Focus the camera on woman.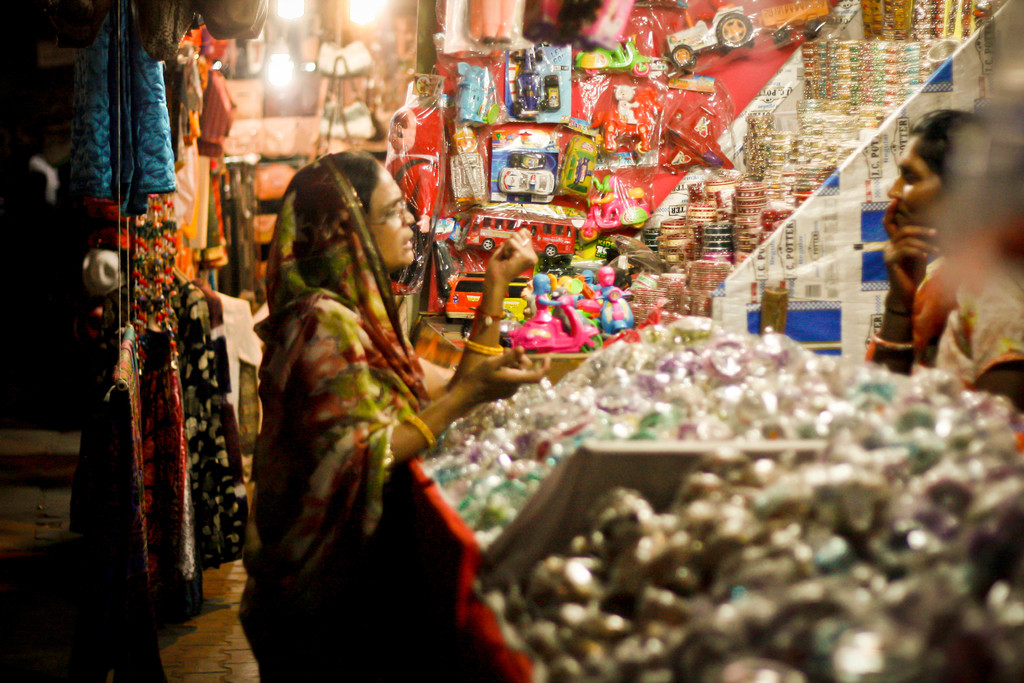
Focus region: [240, 95, 513, 659].
